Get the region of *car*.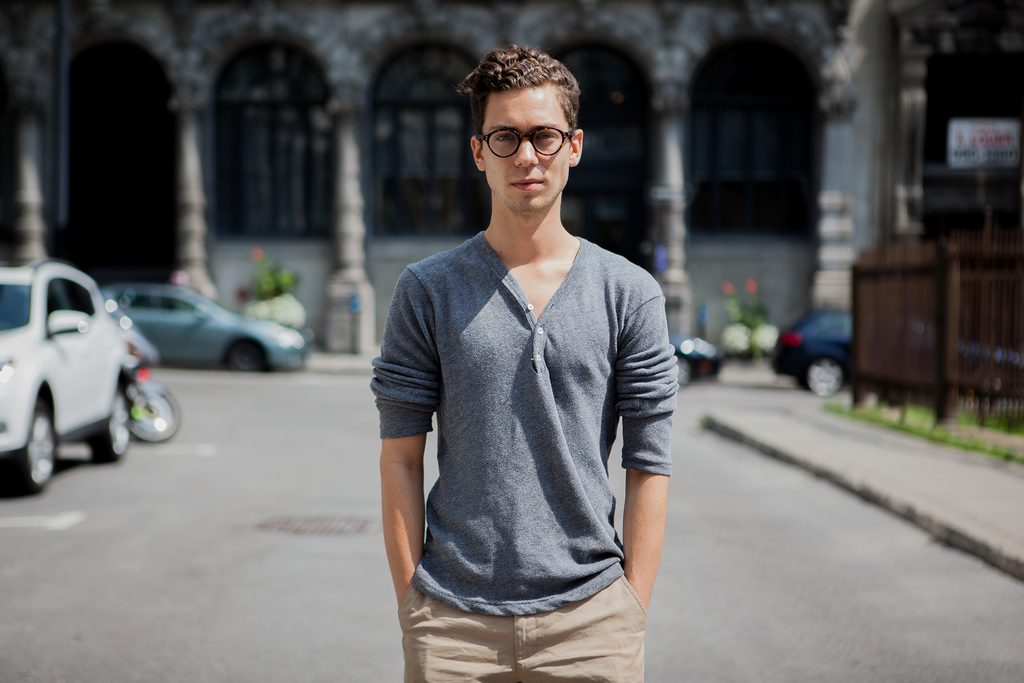
box=[101, 281, 312, 375].
